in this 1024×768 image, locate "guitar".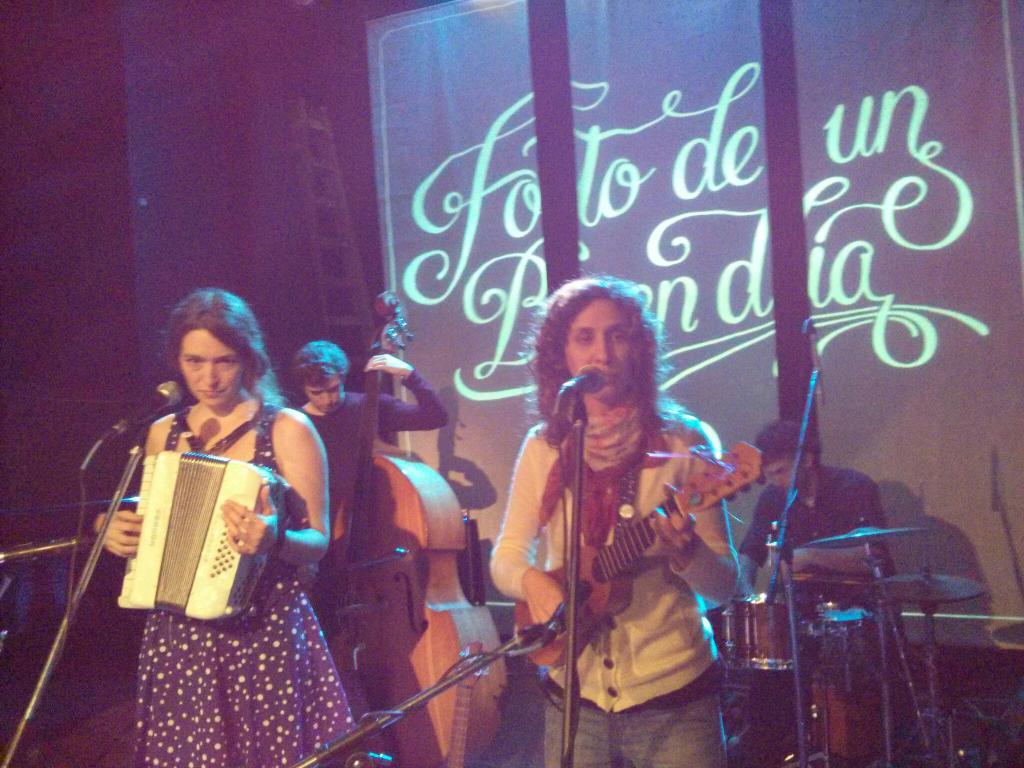
Bounding box: [left=285, top=289, right=510, bottom=764].
